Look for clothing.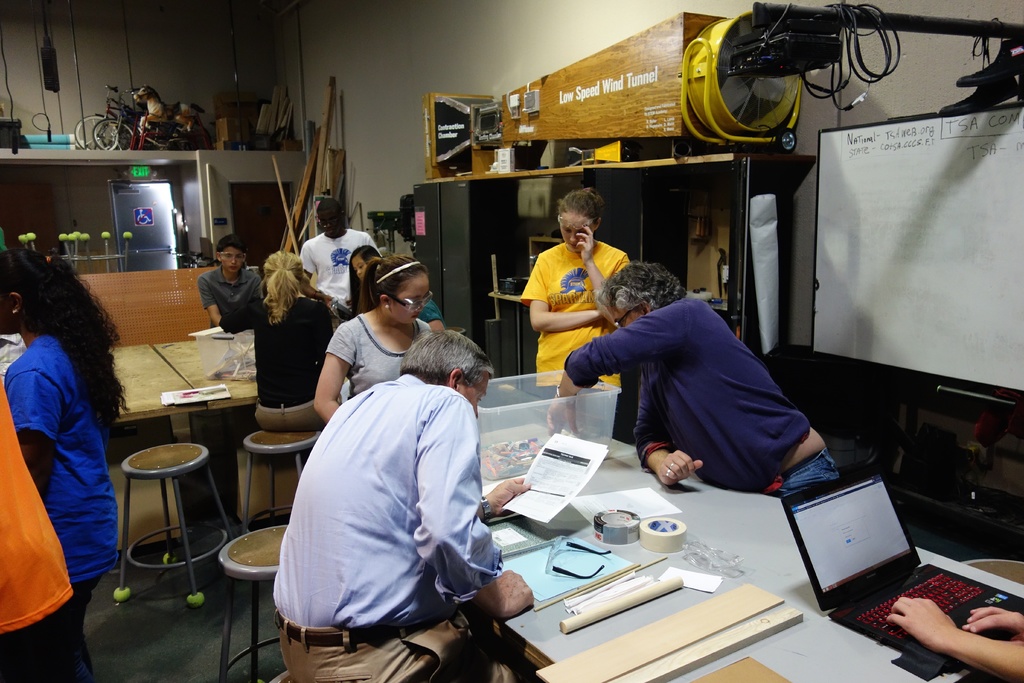
Found: l=578, t=293, r=842, b=494.
